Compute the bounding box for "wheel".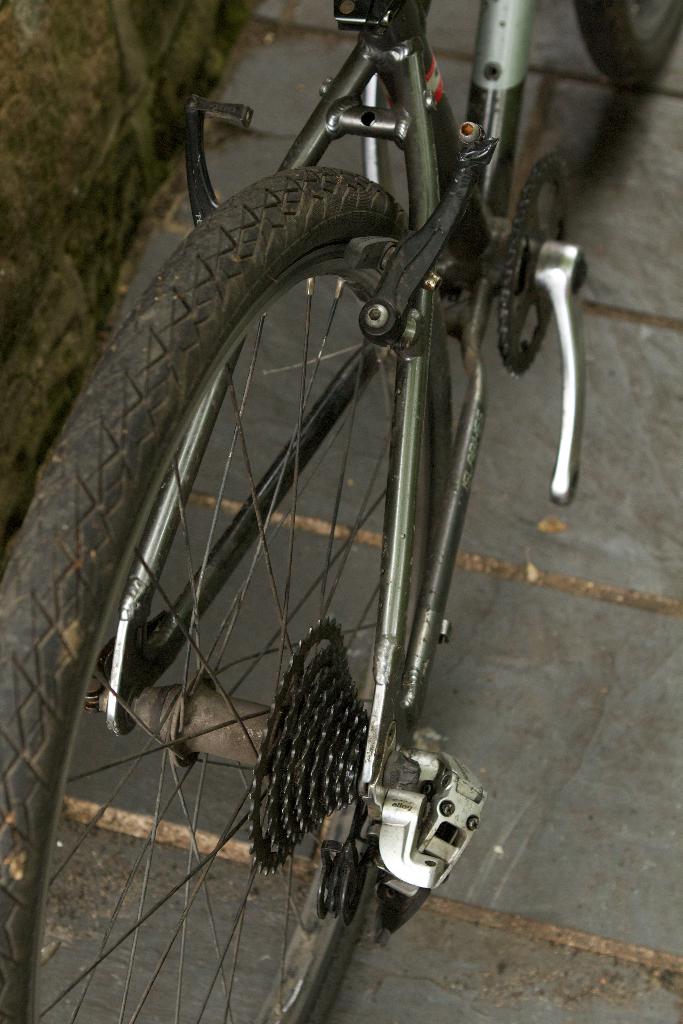
<bbox>0, 166, 453, 1023</bbox>.
